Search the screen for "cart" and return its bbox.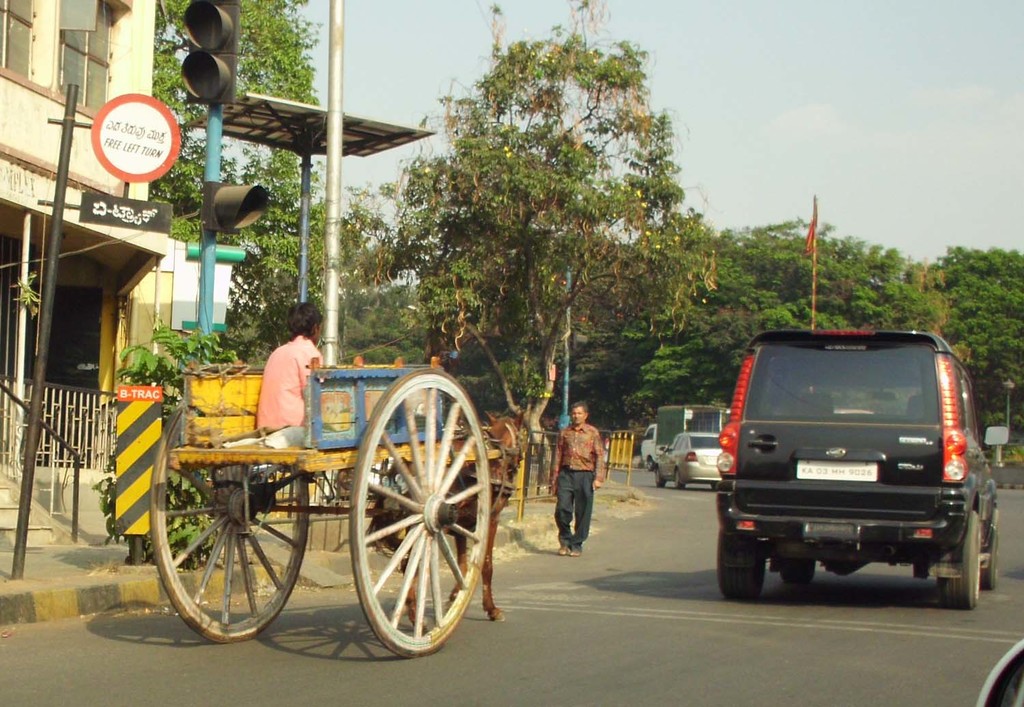
Found: (left=147, top=354, right=500, bottom=656).
